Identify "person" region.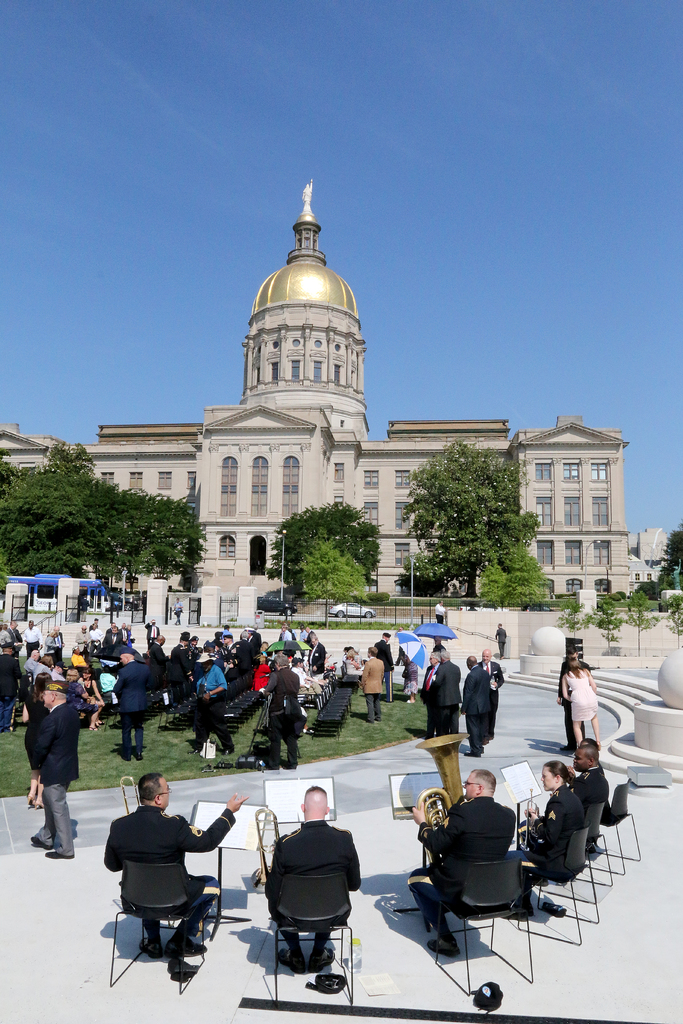
Region: BBox(110, 648, 139, 760).
